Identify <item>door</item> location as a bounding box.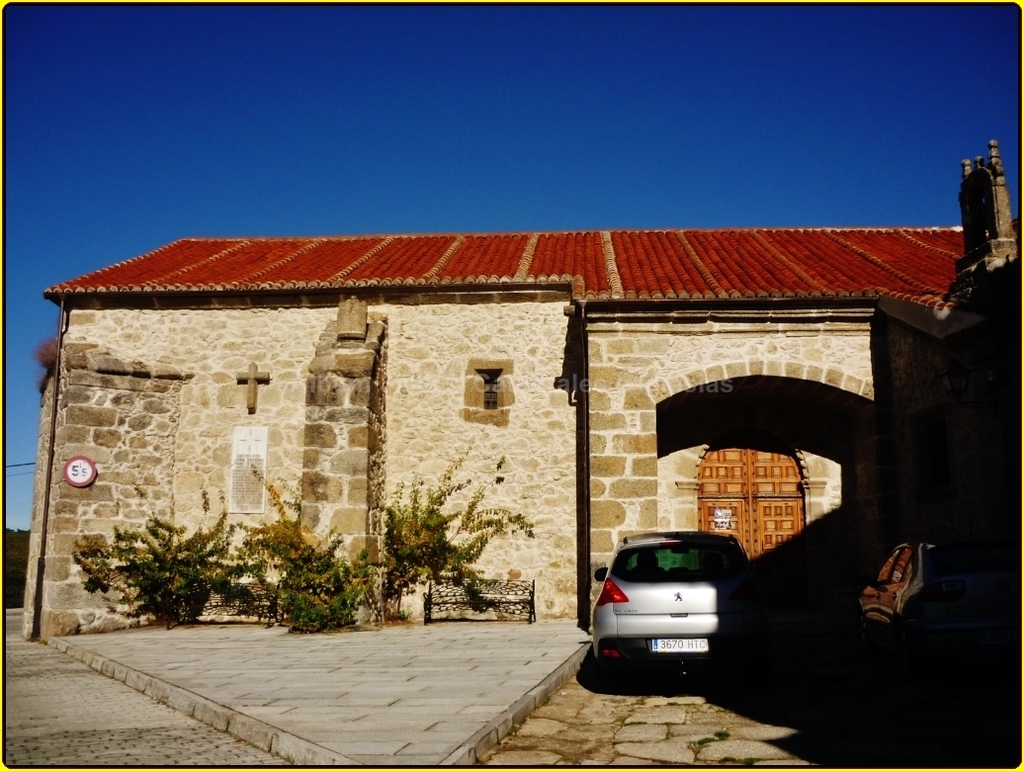
pyautogui.locateOnScreen(698, 431, 806, 590).
